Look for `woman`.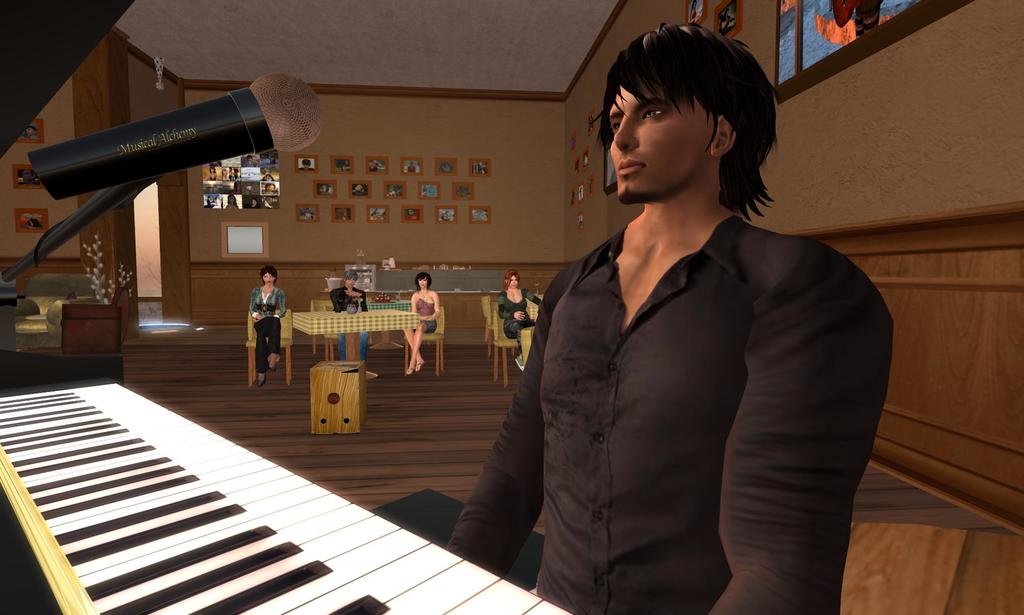
Found: (left=499, top=273, right=540, bottom=372).
